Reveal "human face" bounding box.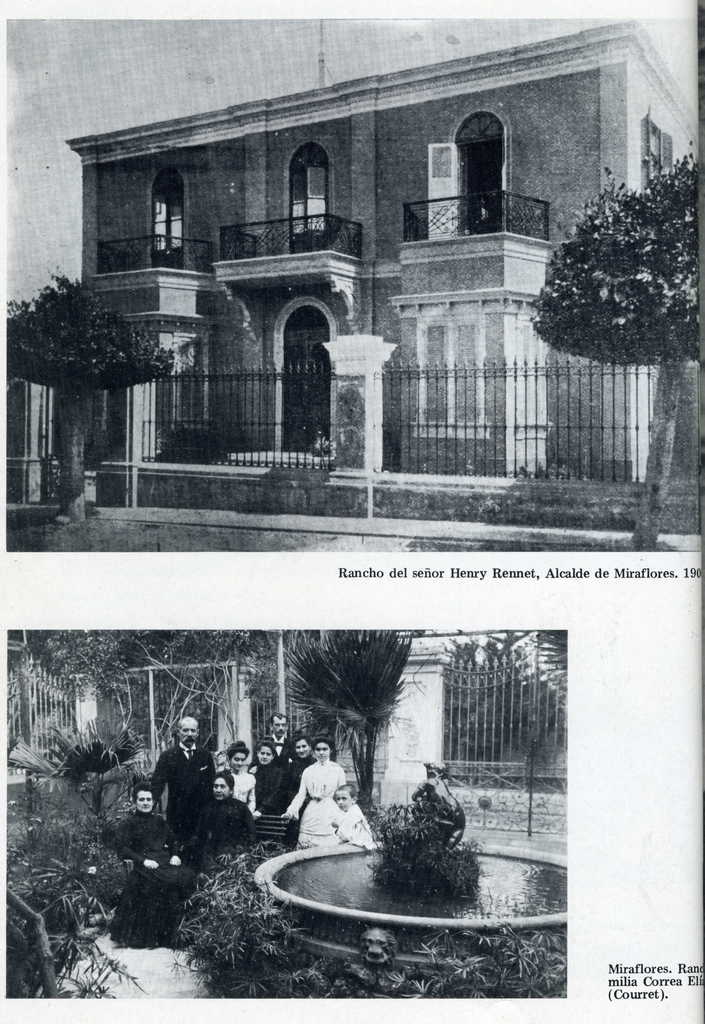
Revealed: x1=293, y1=737, x2=312, y2=764.
